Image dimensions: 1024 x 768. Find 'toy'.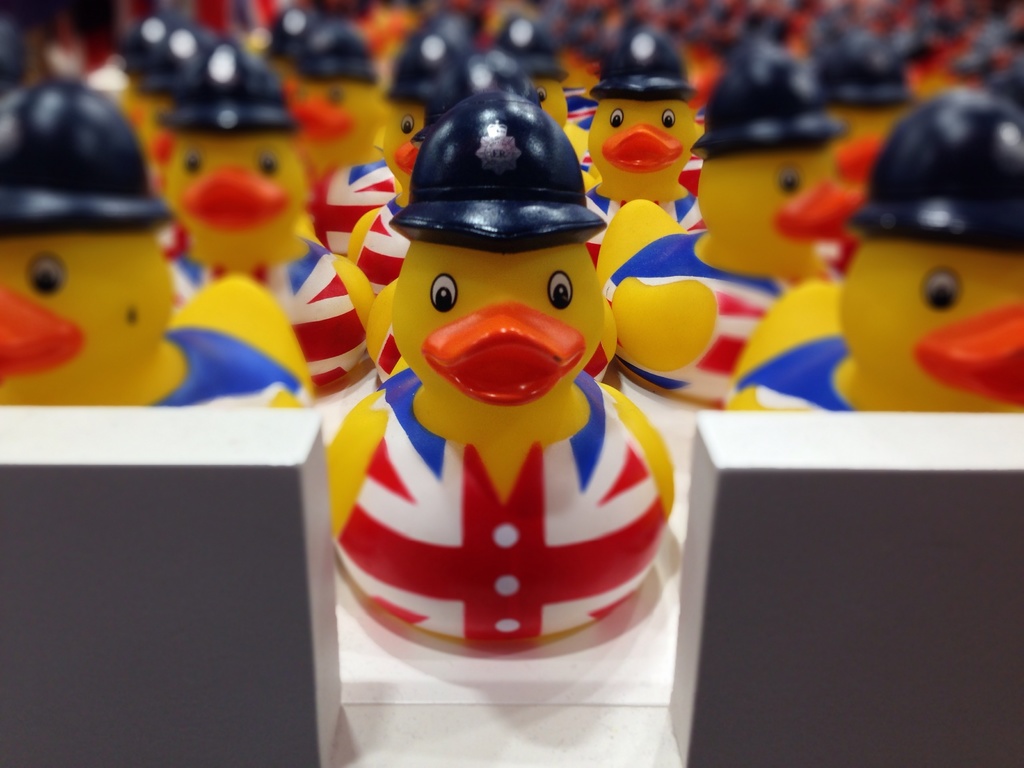
box=[810, 27, 929, 180].
